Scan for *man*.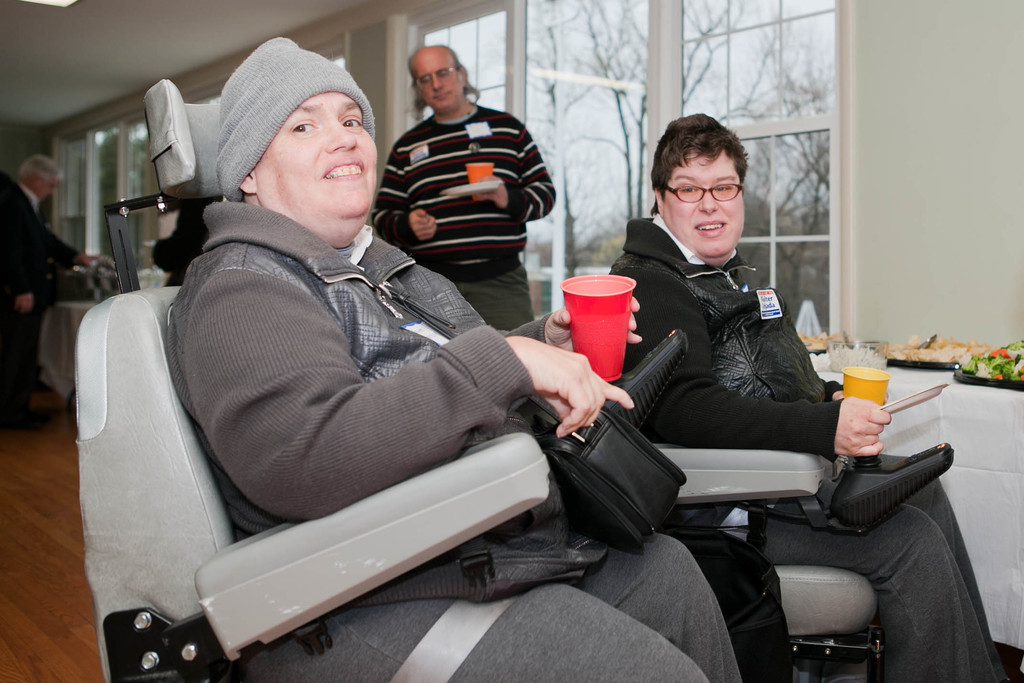
Scan result: box=[579, 110, 1005, 671].
